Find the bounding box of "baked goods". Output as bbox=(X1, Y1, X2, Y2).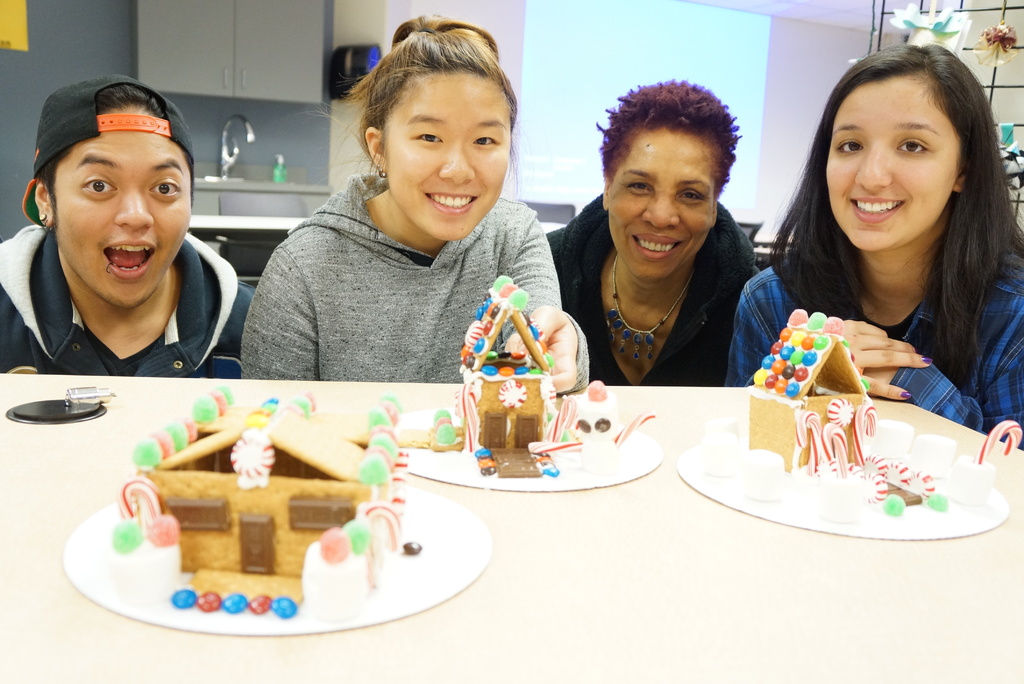
bbox=(398, 273, 562, 480).
